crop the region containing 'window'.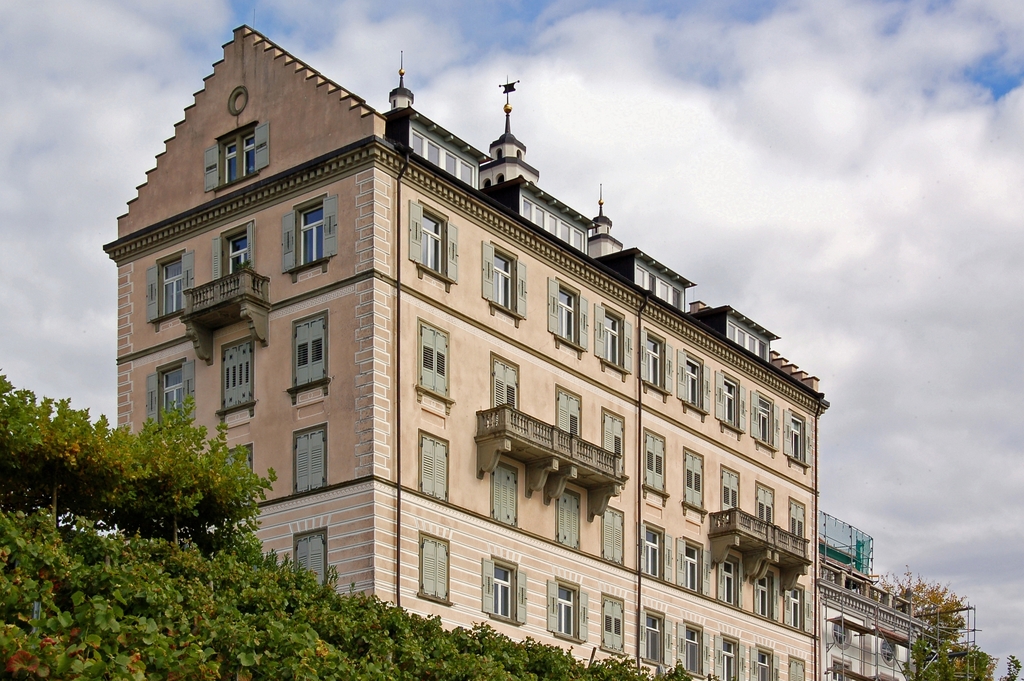
Crop region: pyautogui.locateOnScreen(547, 571, 588, 643).
